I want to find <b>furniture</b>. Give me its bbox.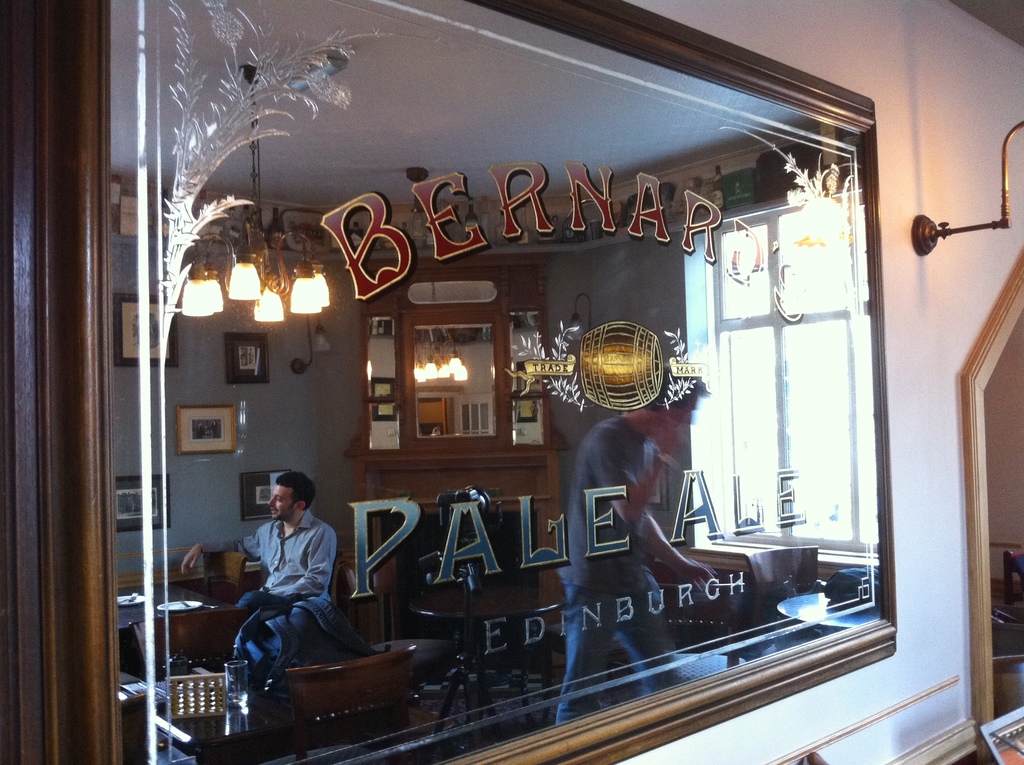
(x1=121, y1=657, x2=413, y2=764).
